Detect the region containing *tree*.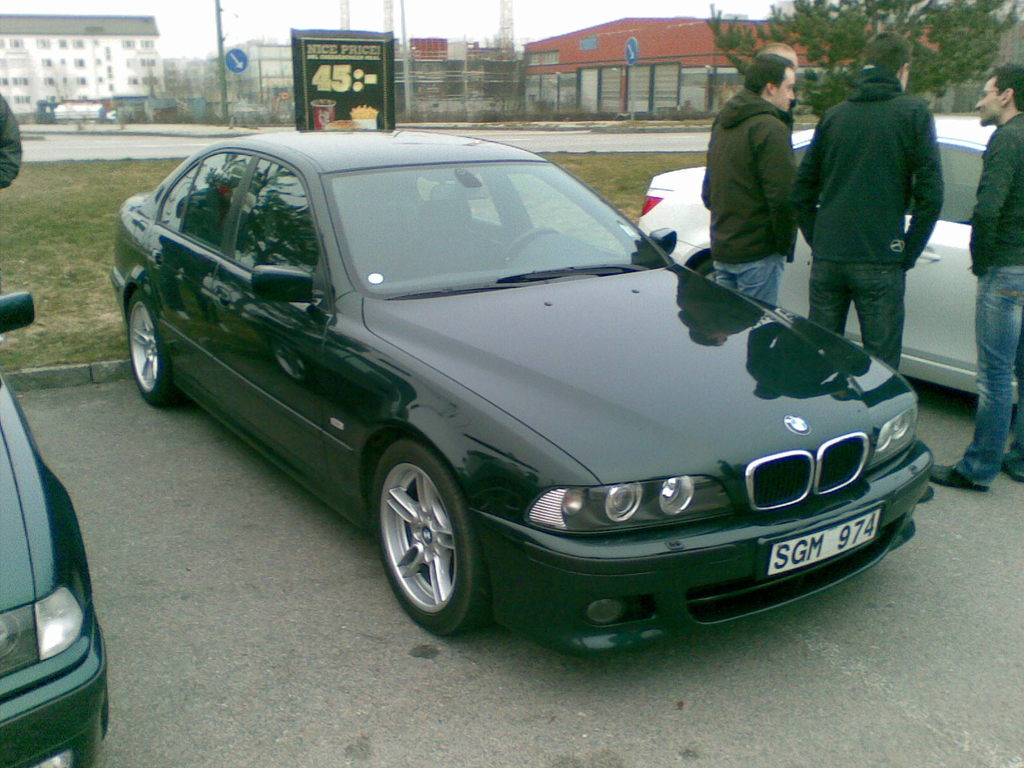
[695, 0, 1020, 116].
